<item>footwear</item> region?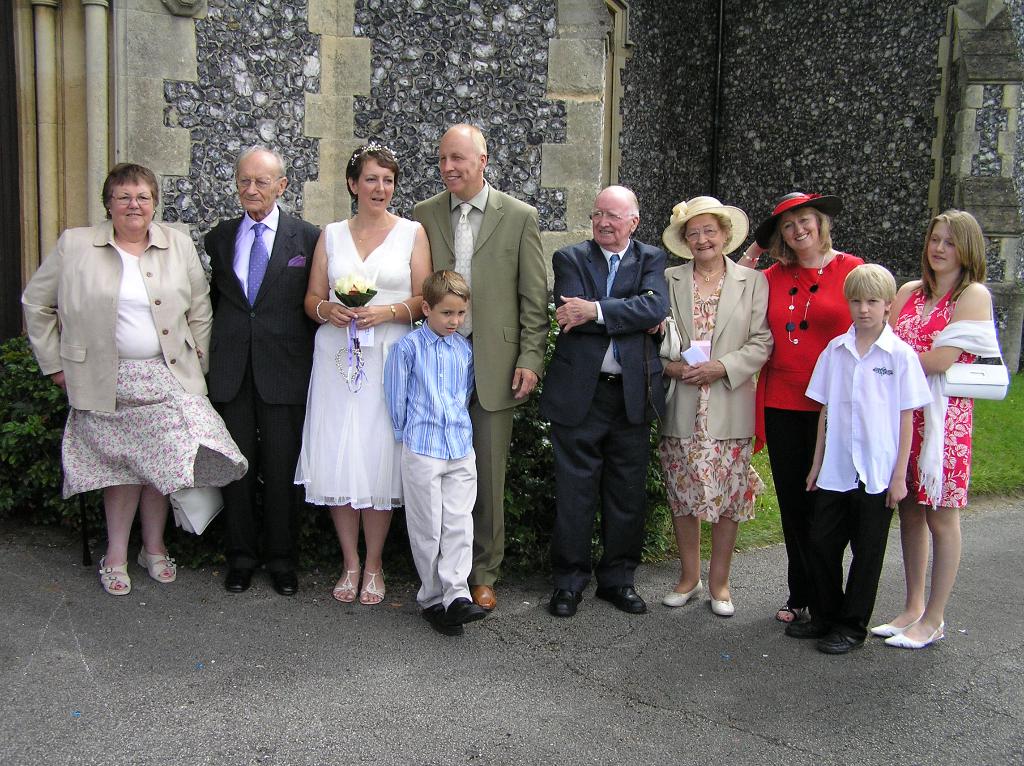
{"left": 359, "top": 568, "right": 385, "bottom": 605}
